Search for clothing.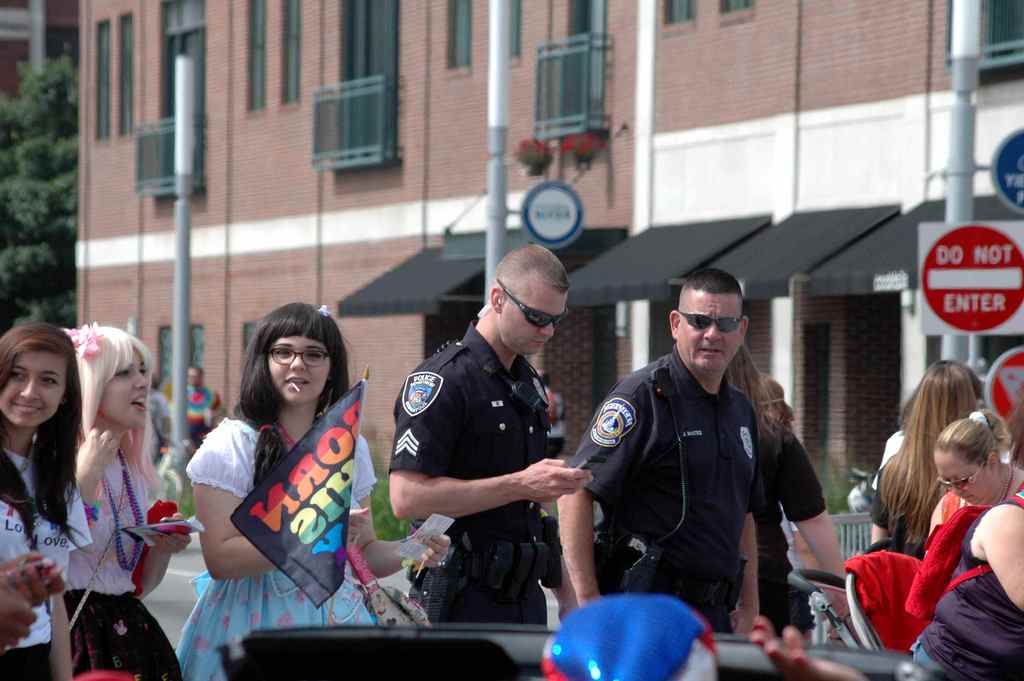
Found at left=870, top=444, right=924, bottom=559.
